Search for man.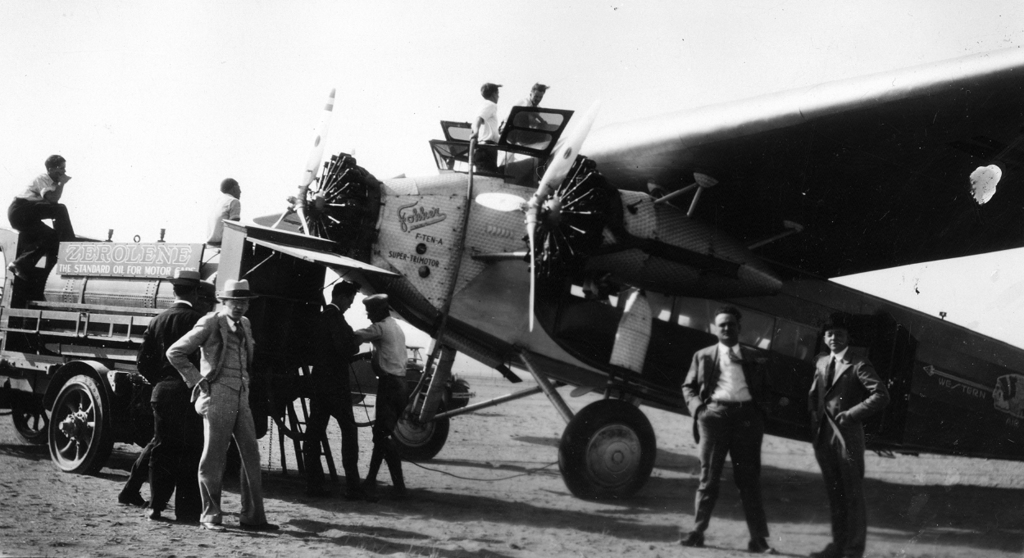
Found at BBox(497, 84, 566, 168).
